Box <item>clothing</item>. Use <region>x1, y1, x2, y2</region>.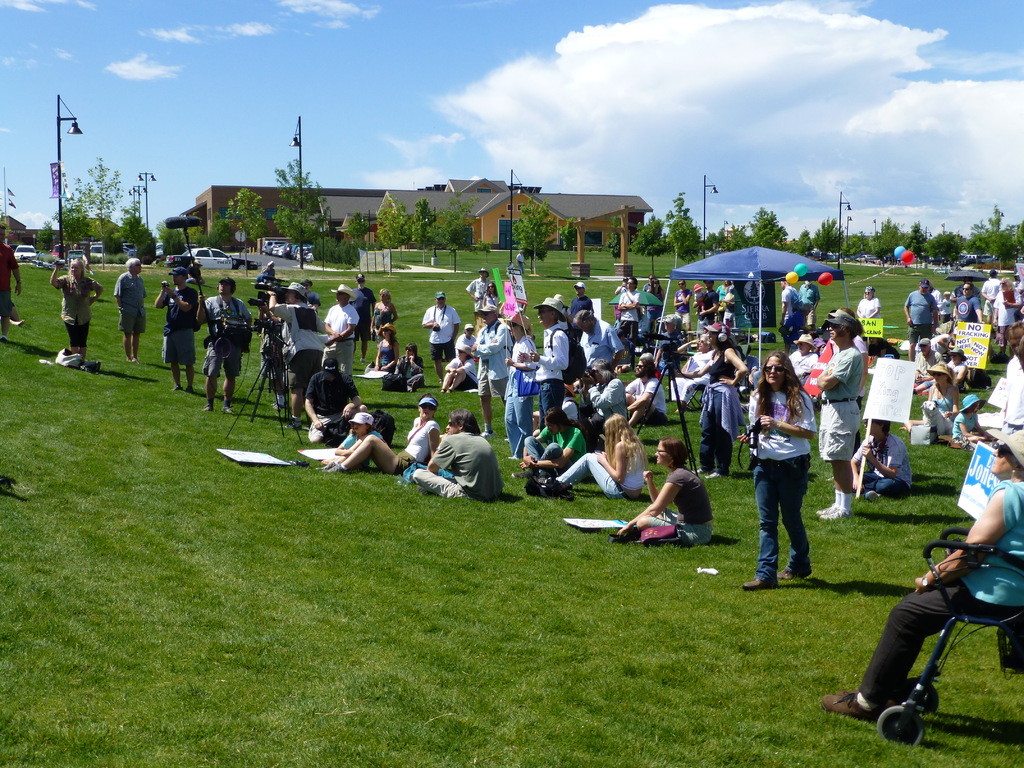
<region>579, 379, 627, 420</region>.
